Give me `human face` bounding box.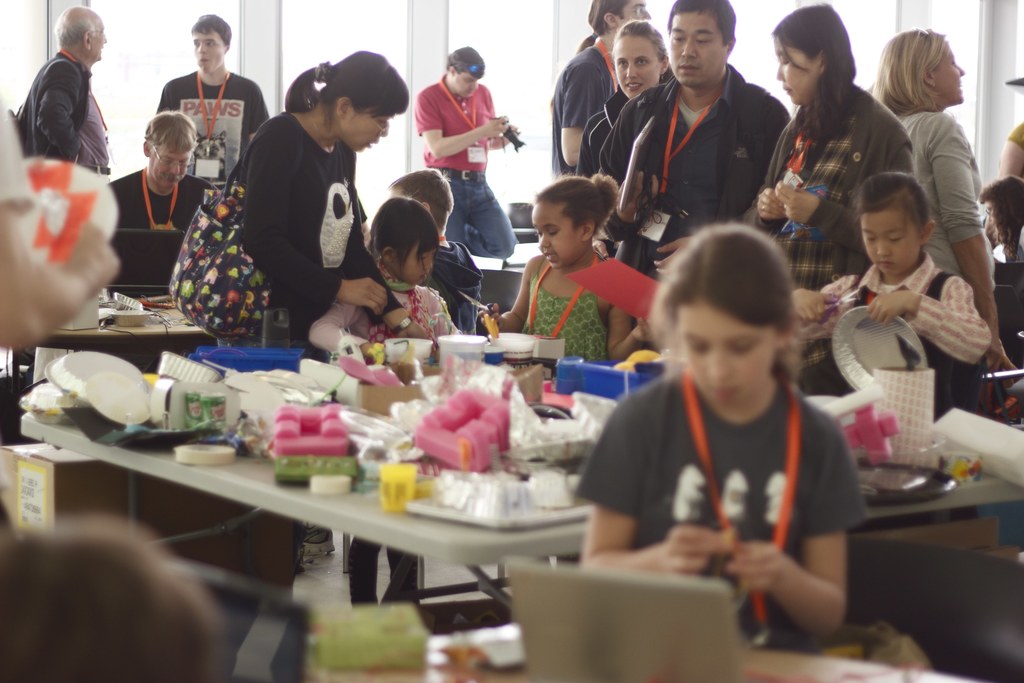
pyautogui.locateOnScreen(614, 36, 664, 98).
